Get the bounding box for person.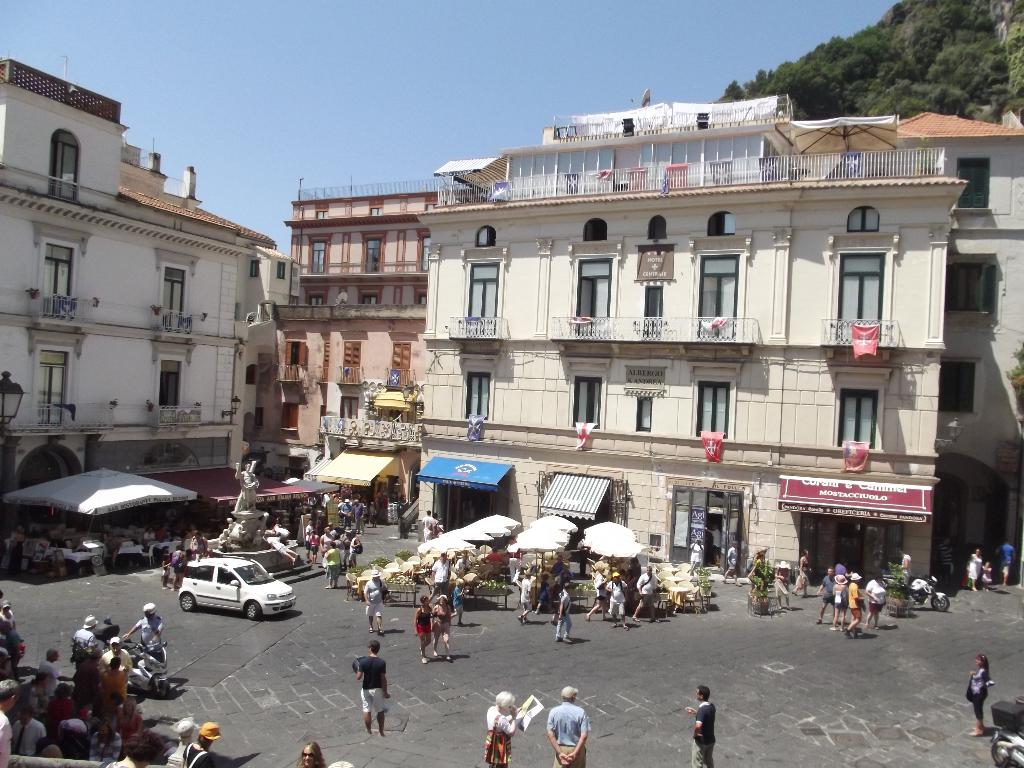
[690, 687, 716, 767].
